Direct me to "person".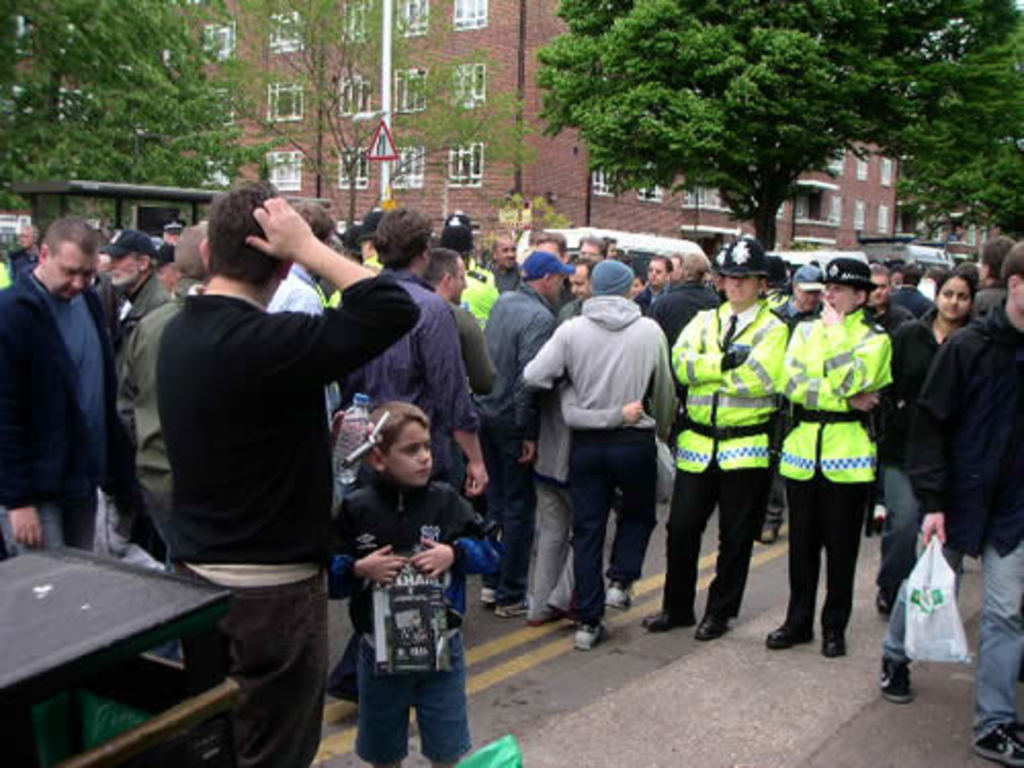
Direction: 317, 397, 498, 766.
